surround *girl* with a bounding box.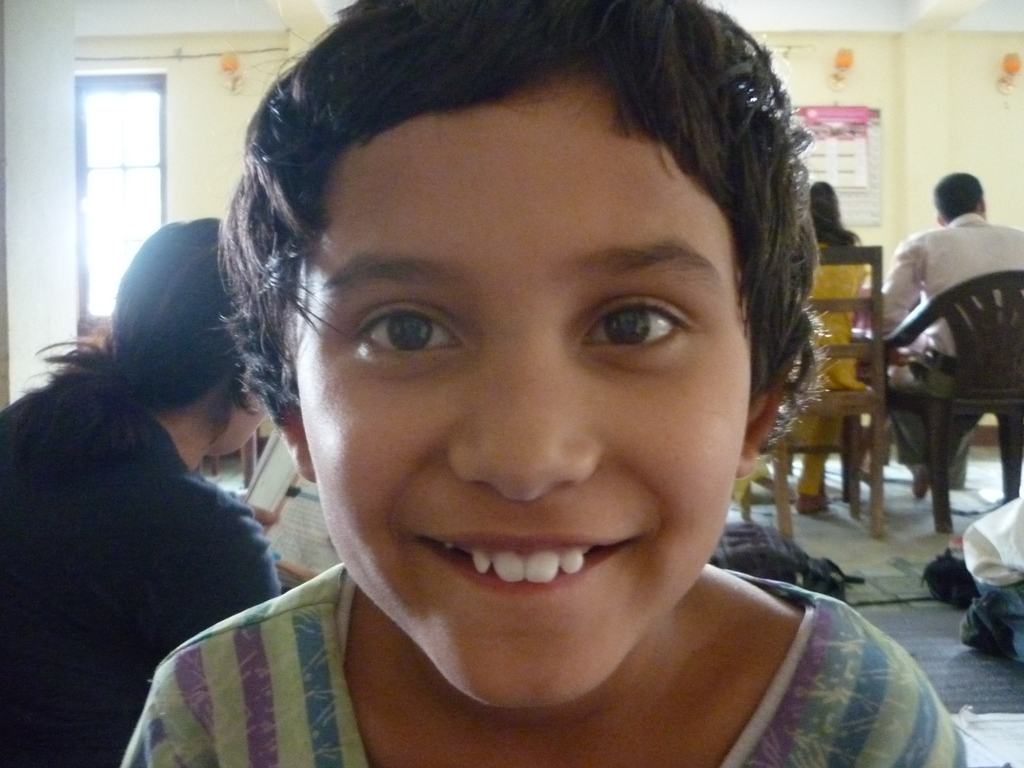
bbox=[122, 0, 968, 767].
